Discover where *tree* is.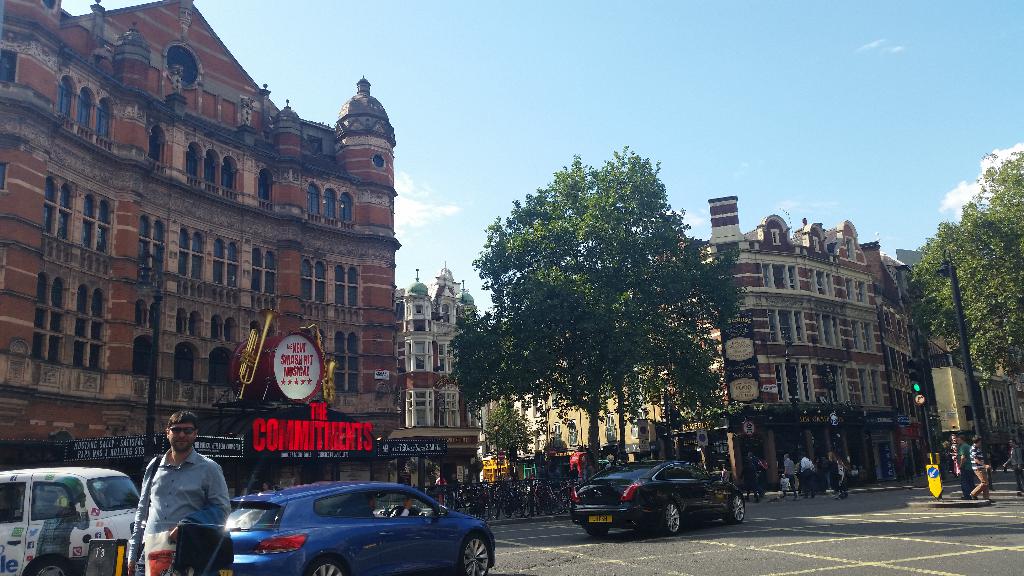
Discovered at crop(911, 150, 1023, 397).
